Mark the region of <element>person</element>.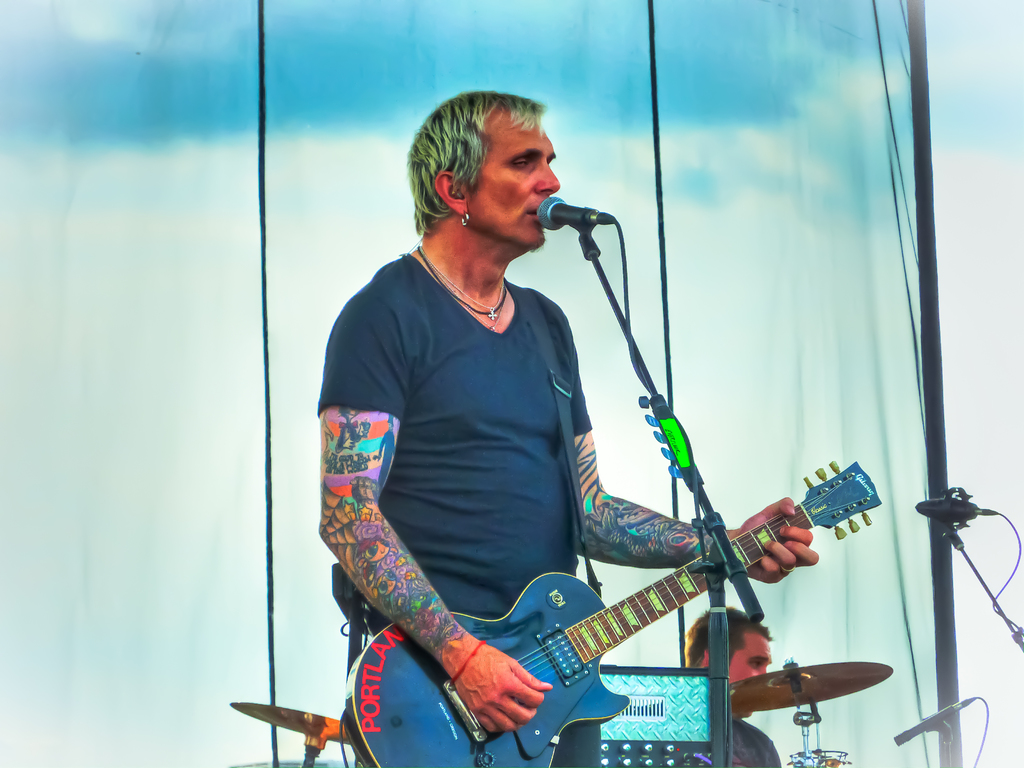
Region: [687, 602, 787, 767].
